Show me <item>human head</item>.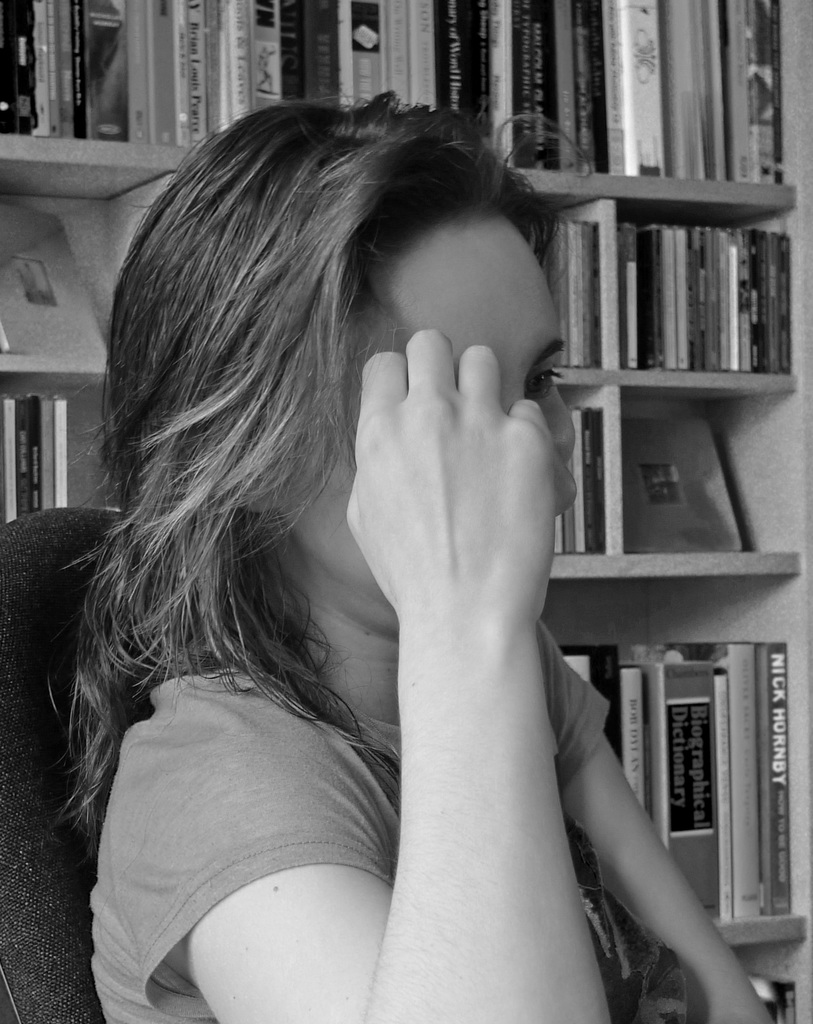
<item>human head</item> is here: x1=49 y1=86 x2=580 y2=820.
